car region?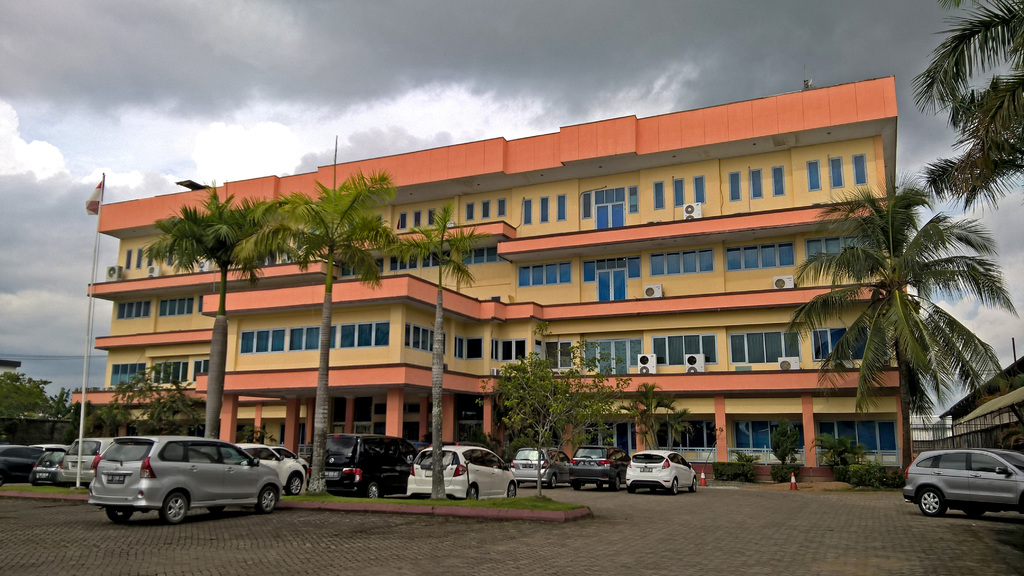
locate(900, 448, 1023, 522)
